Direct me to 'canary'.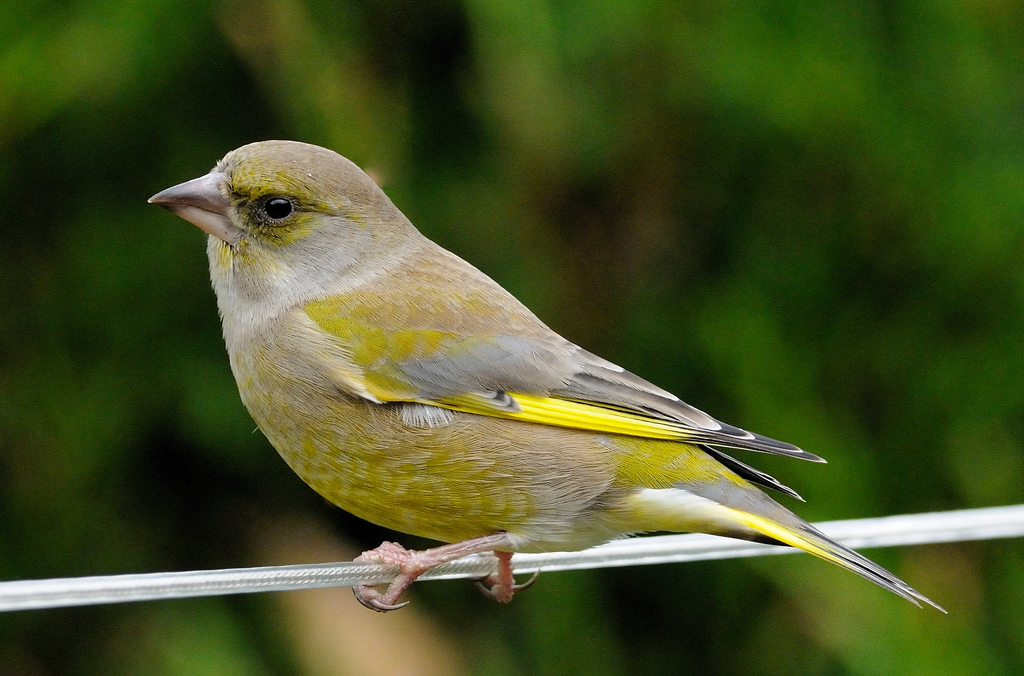
Direction: box=[140, 135, 966, 623].
